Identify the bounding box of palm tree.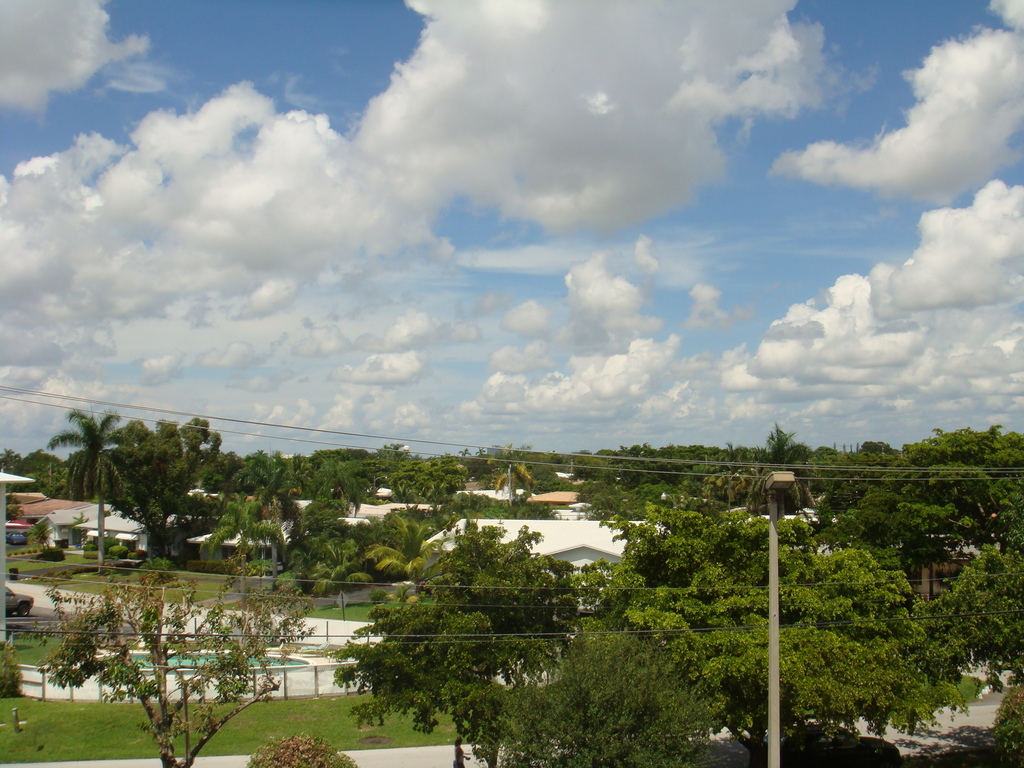
rect(405, 520, 519, 617).
